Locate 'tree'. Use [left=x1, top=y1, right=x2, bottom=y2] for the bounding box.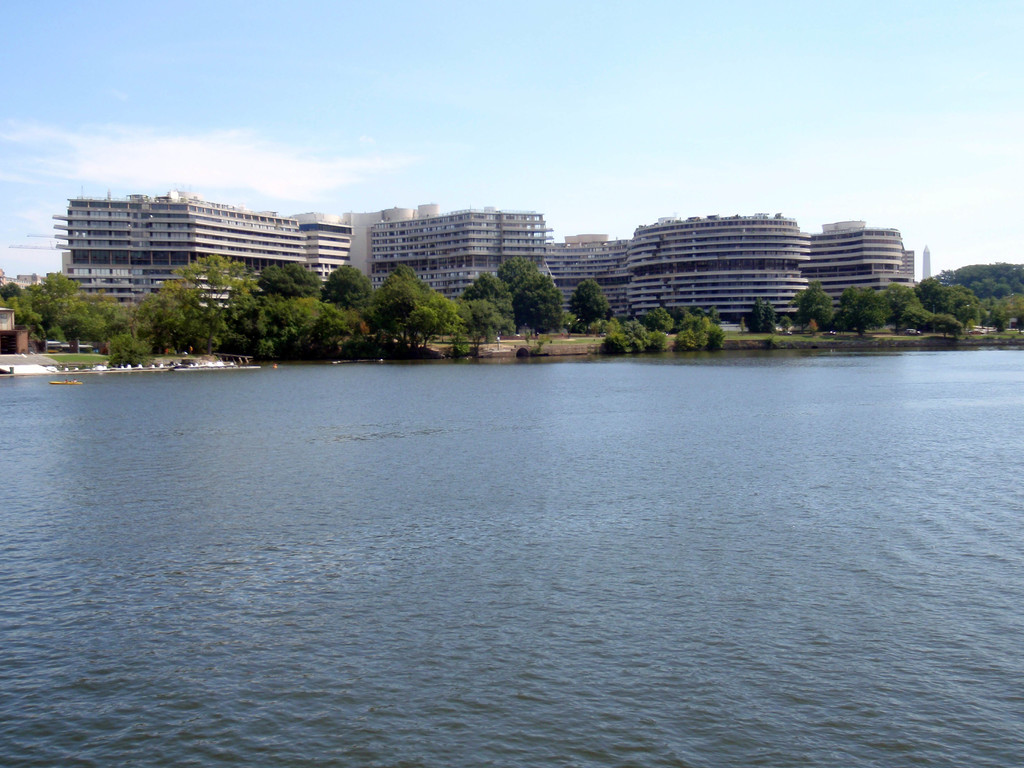
[left=565, top=281, right=610, bottom=327].
